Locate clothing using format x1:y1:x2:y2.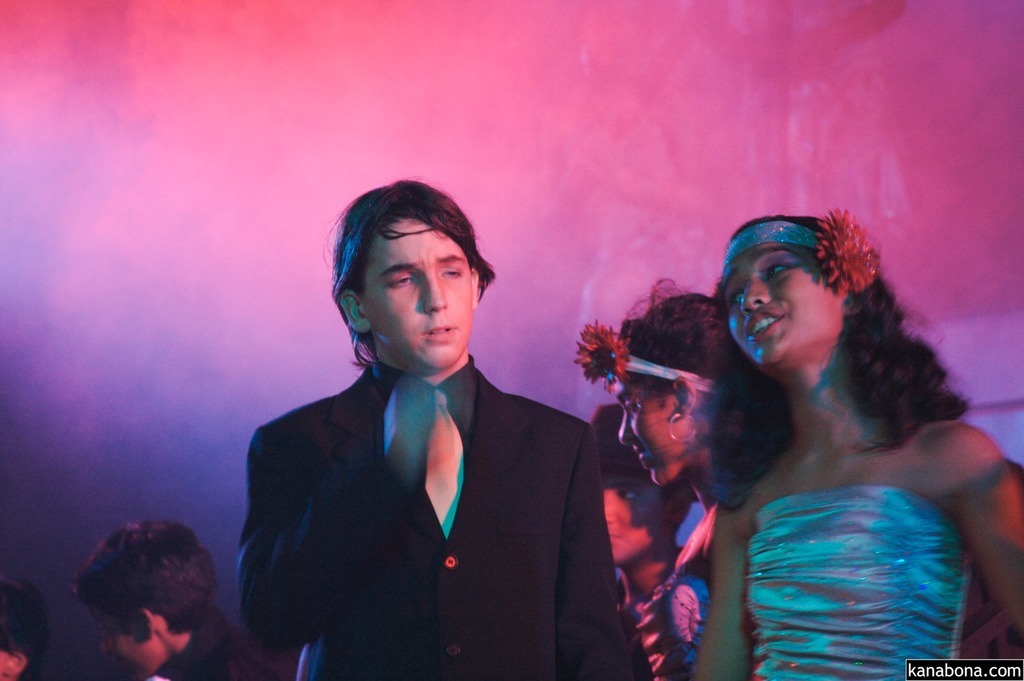
235:354:631:680.
